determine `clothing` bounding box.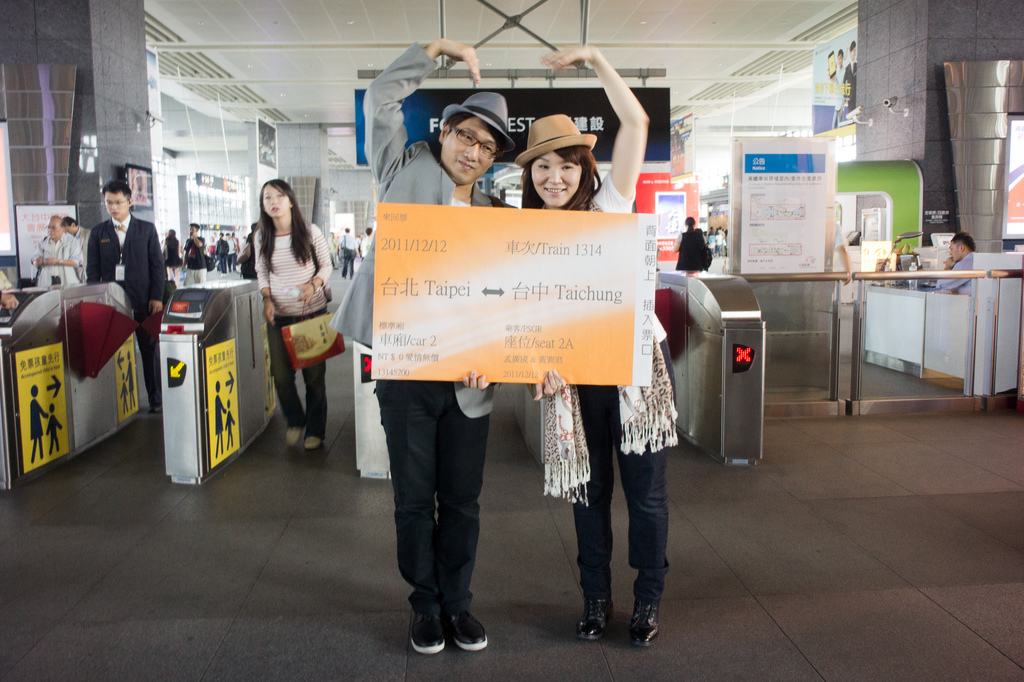
Determined: <region>31, 237, 83, 287</region>.
